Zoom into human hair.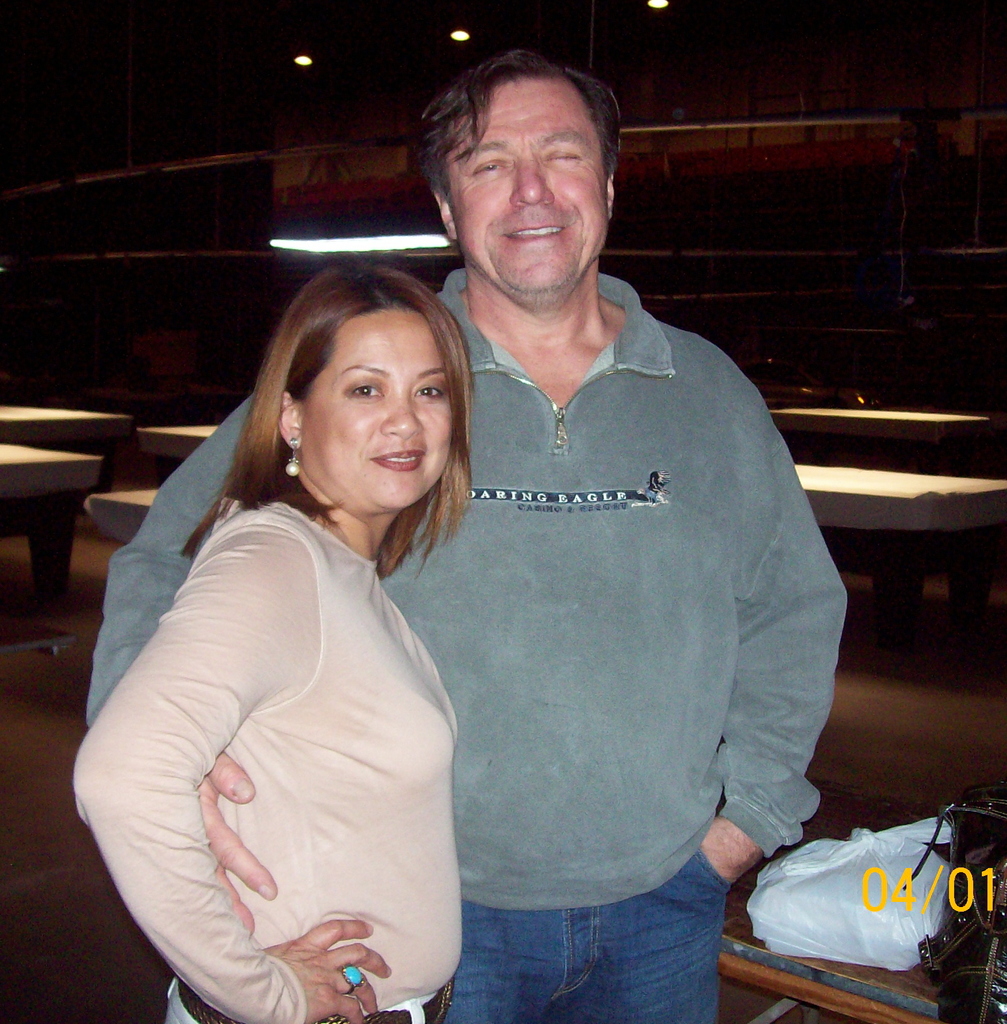
Zoom target: left=410, top=47, right=618, bottom=199.
